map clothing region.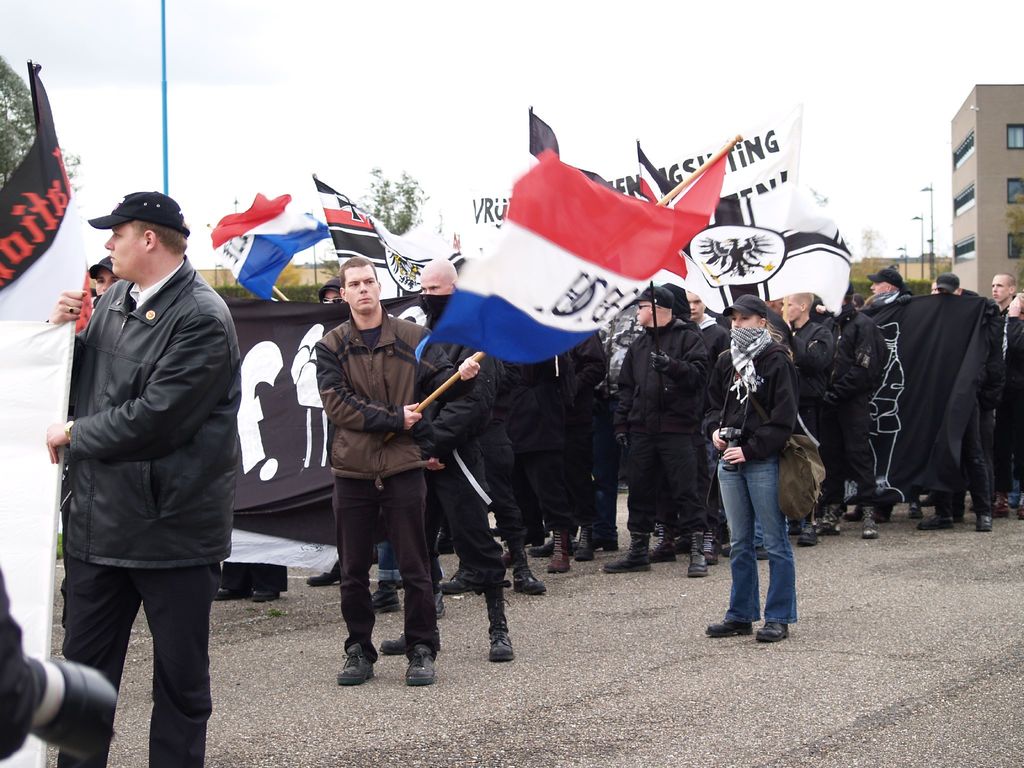
Mapped to bbox=(310, 311, 473, 659).
